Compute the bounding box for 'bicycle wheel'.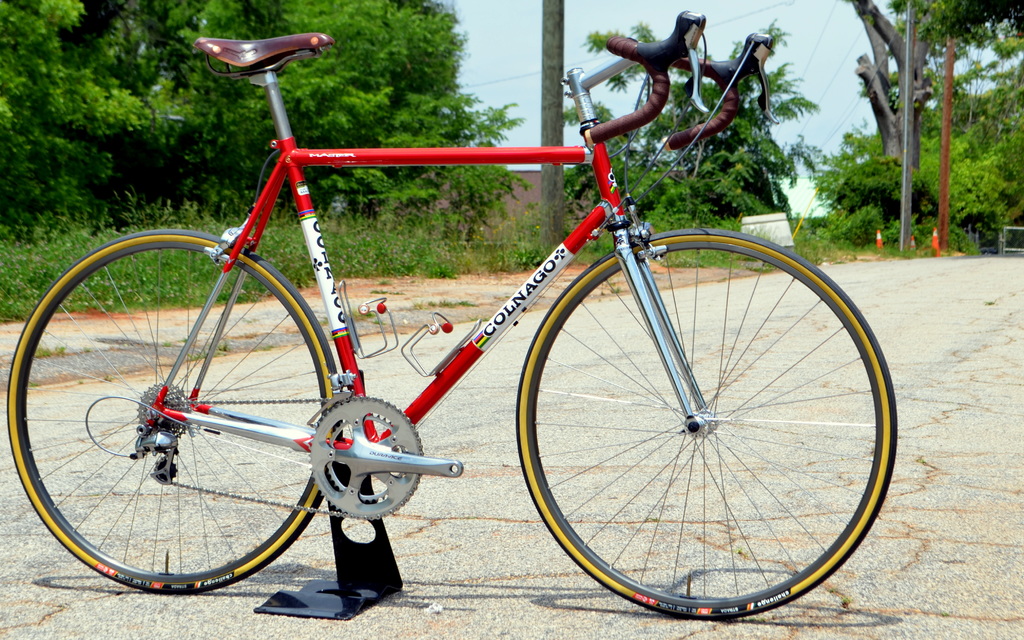
Rect(9, 228, 339, 597).
